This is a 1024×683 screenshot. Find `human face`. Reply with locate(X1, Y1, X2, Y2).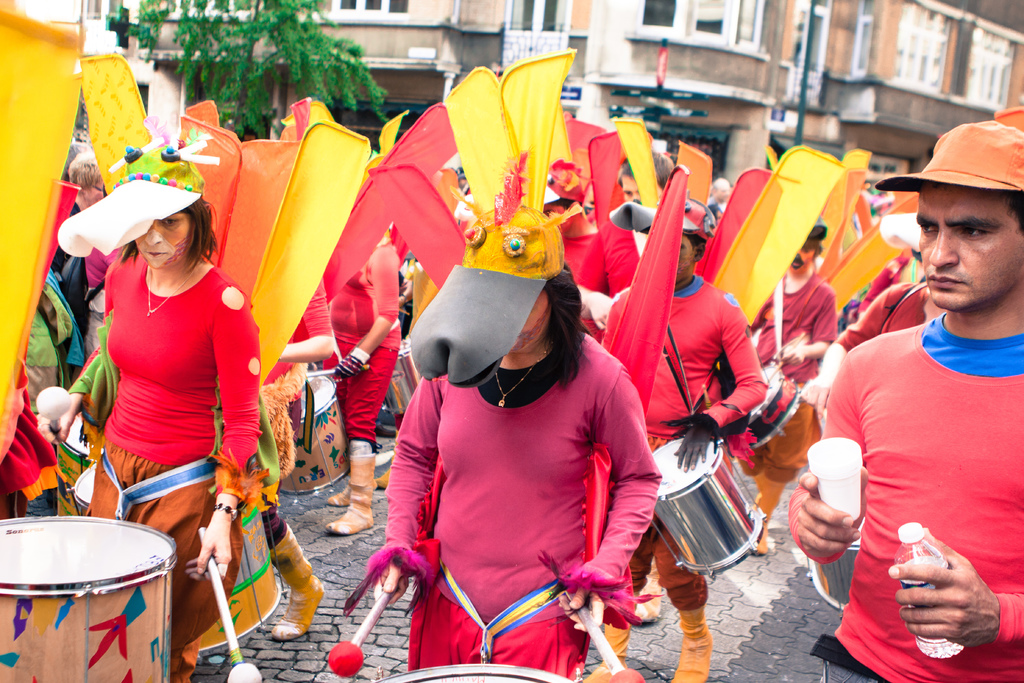
locate(509, 292, 551, 357).
